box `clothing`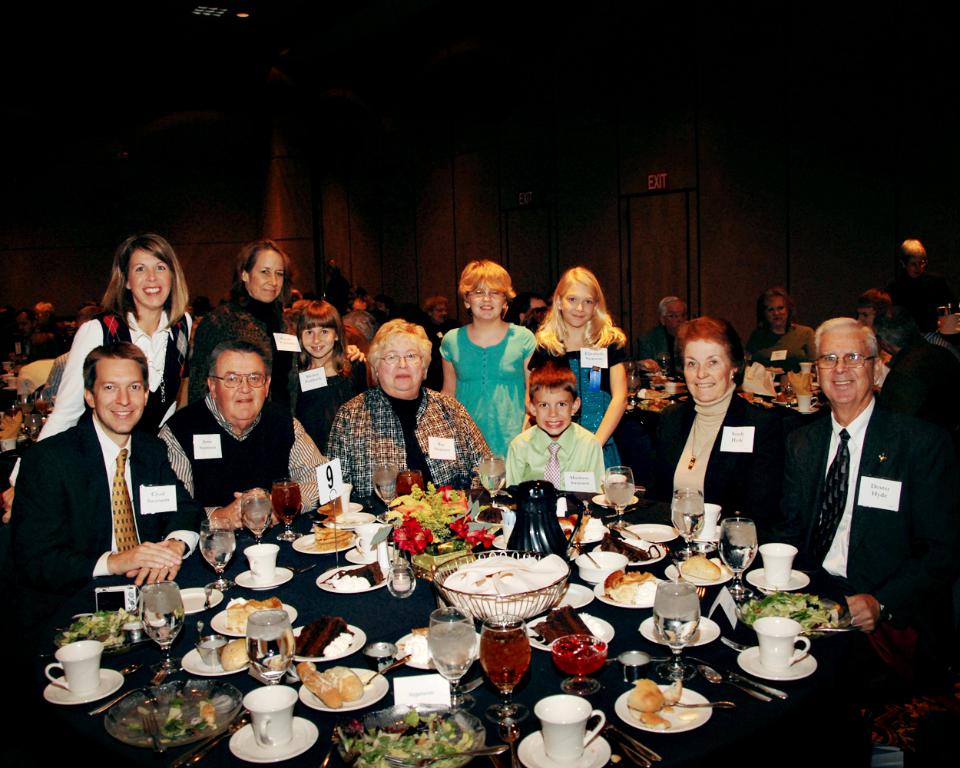
(left=508, top=417, right=608, bottom=493)
